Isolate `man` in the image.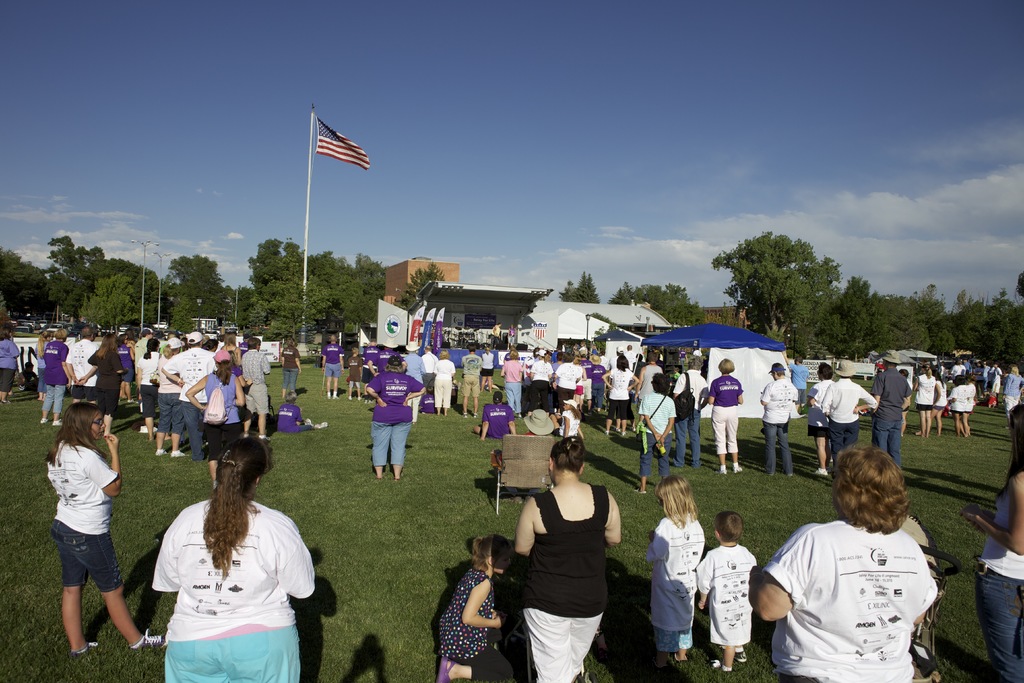
Isolated region: {"left": 134, "top": 329, "right": 151, "bottom": 371}.
